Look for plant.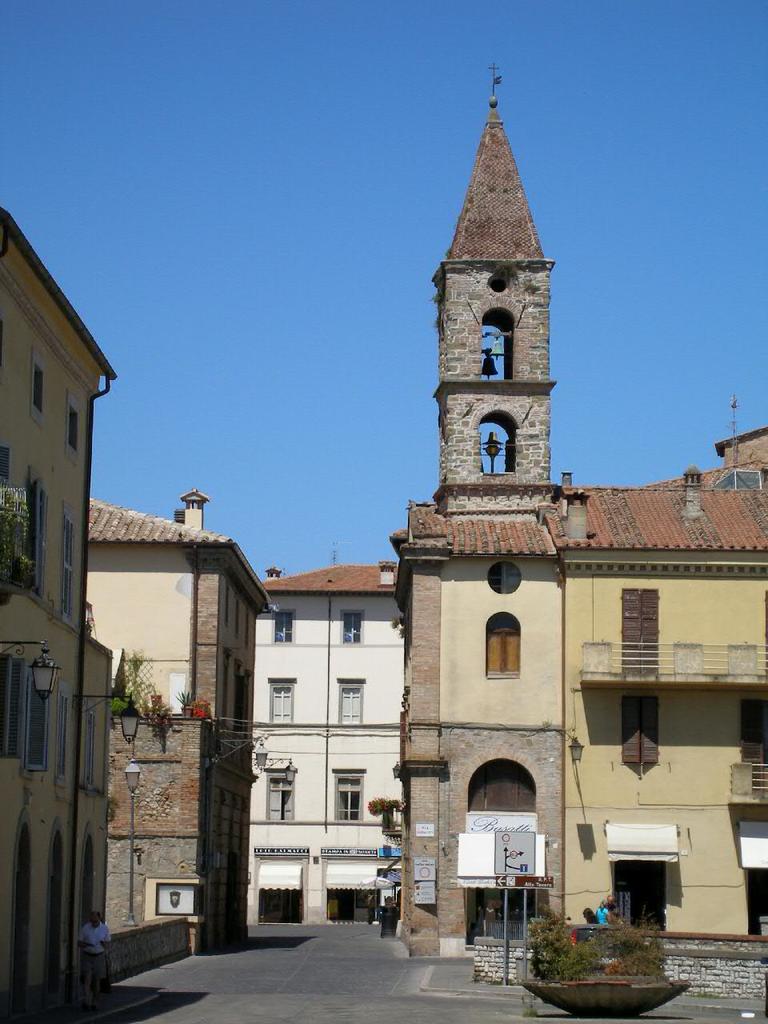
Found: 120,635,148,706.
